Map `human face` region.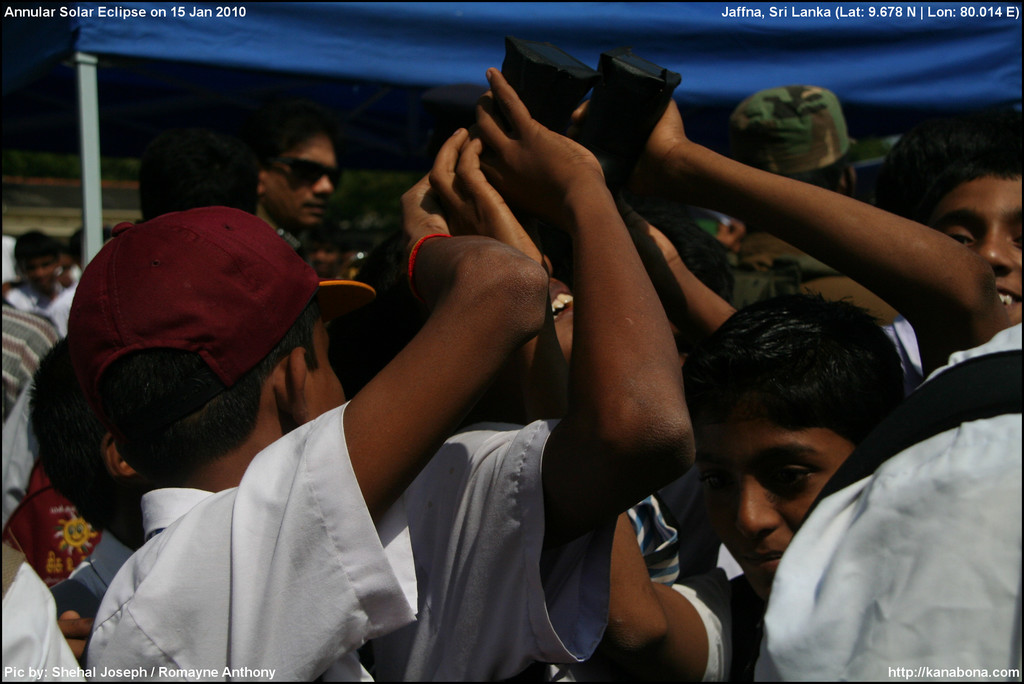
Mapped to crop(308, 309, 351, 418).
